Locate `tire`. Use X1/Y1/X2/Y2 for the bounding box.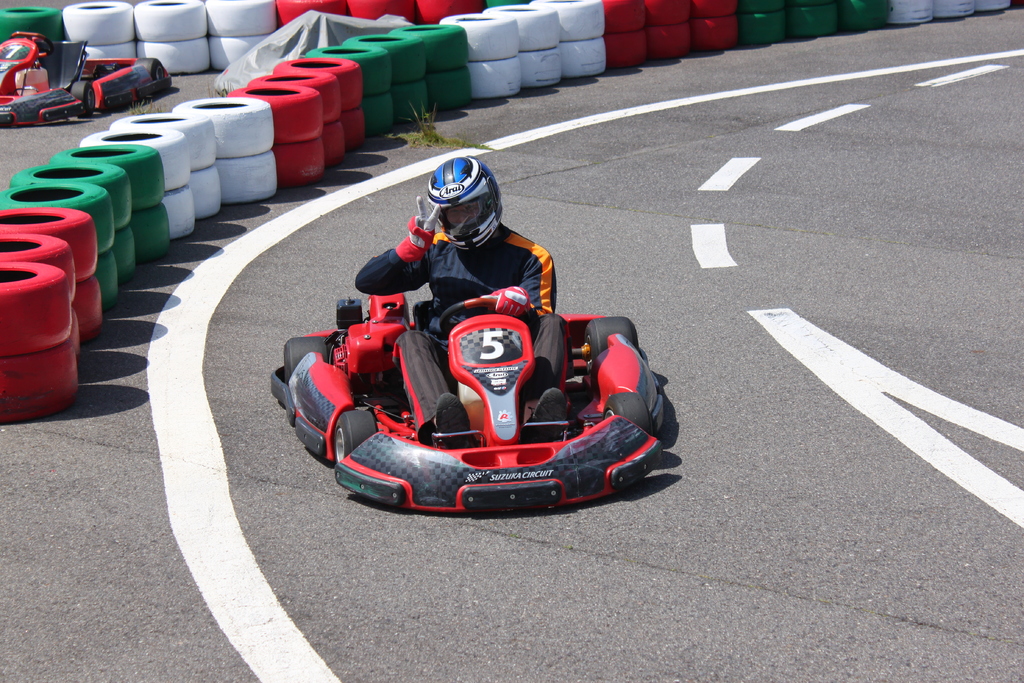
331/410/381/463.
